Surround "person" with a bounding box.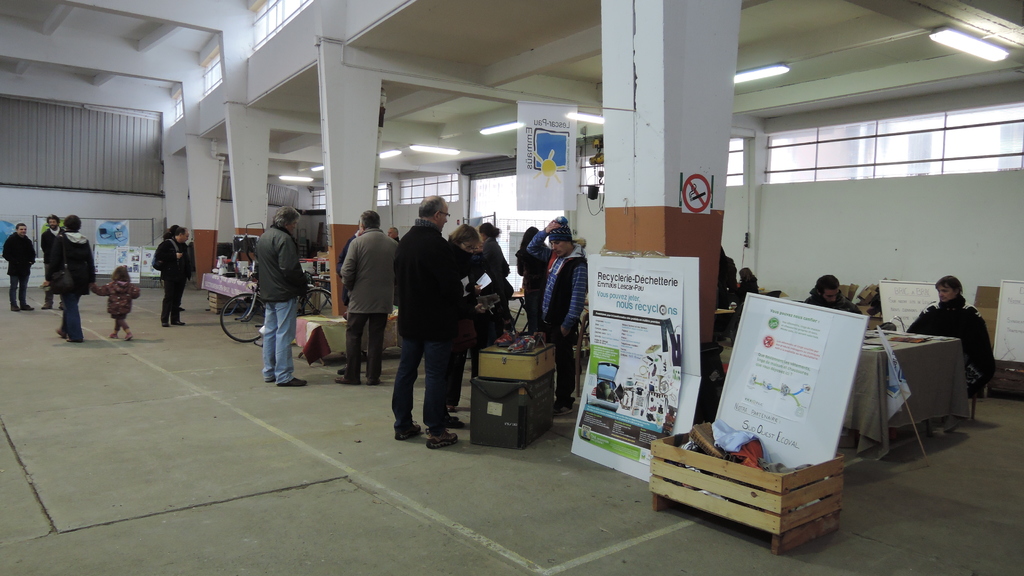
<bbox>396, 196, 460, 451</bbox>.
